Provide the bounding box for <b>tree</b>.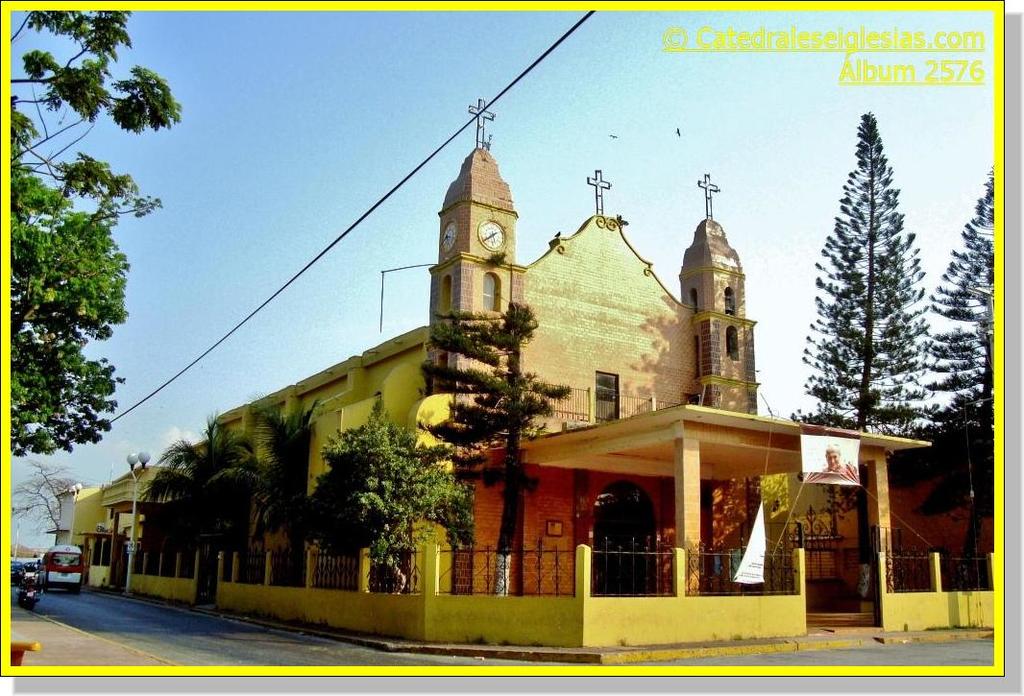
798:108:954:471.
